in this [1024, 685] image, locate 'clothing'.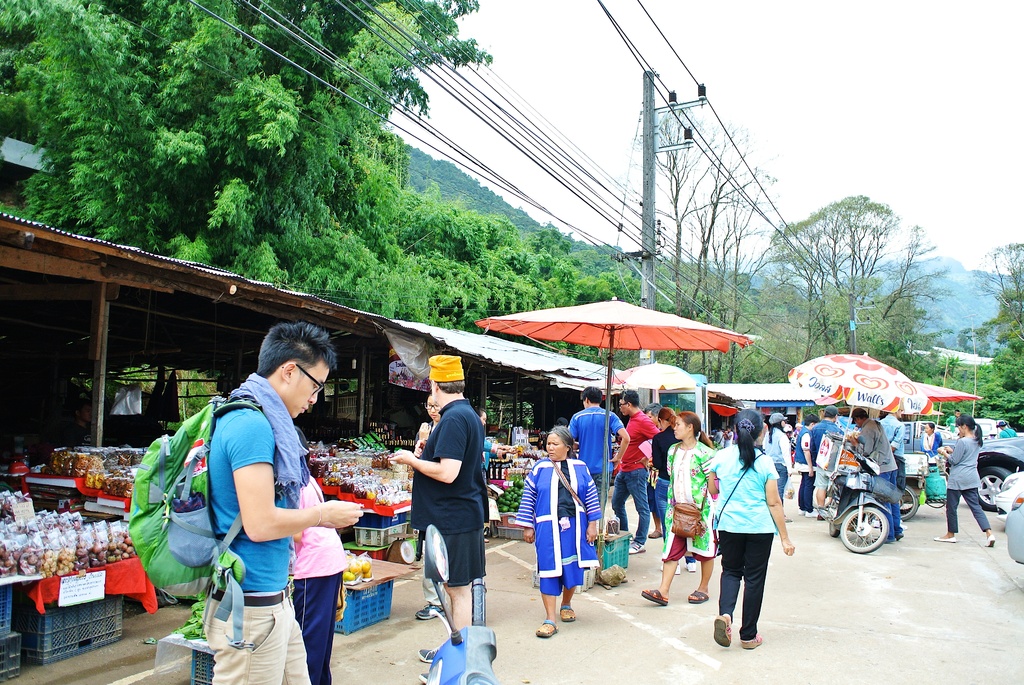
Bounding box: bbox(209, 379, 298, 593).
